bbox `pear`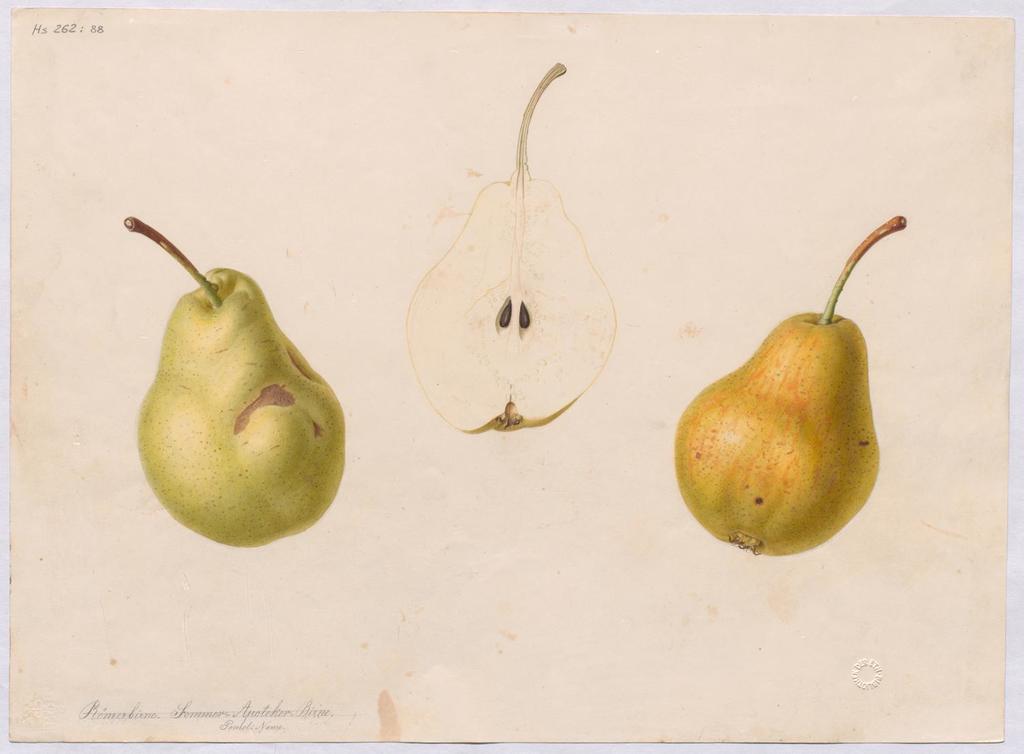
<bbox>673, 315, 880, 555</bbox>
